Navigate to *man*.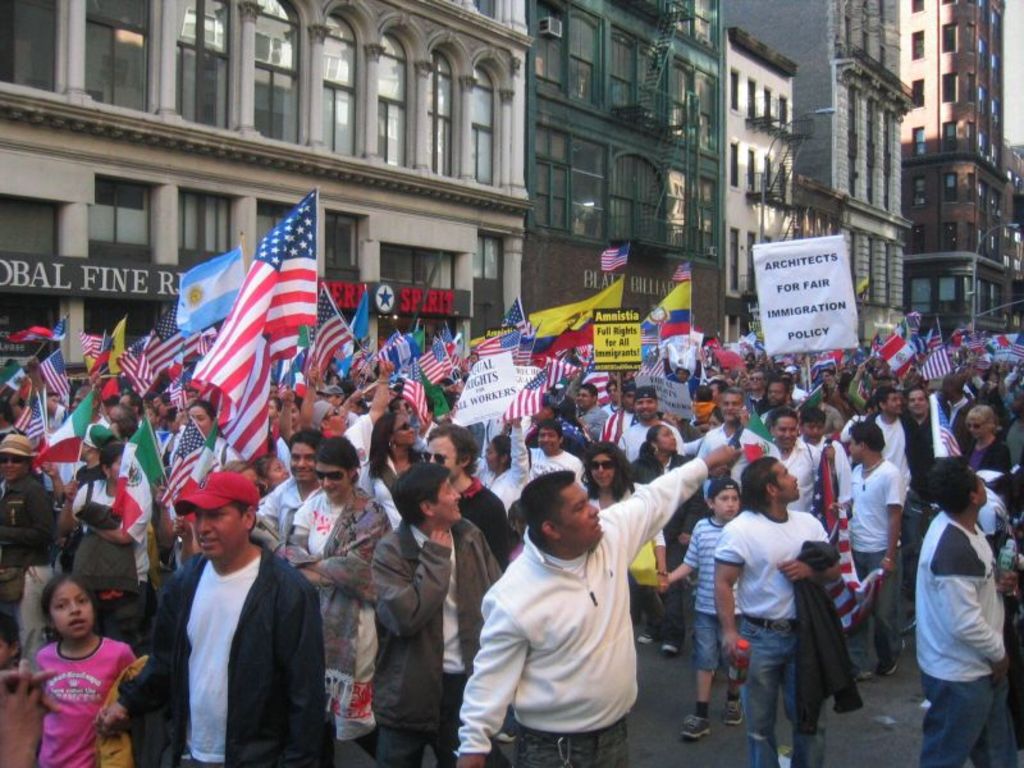
Navigation target: l=765, t=413, r=822, b=515.
